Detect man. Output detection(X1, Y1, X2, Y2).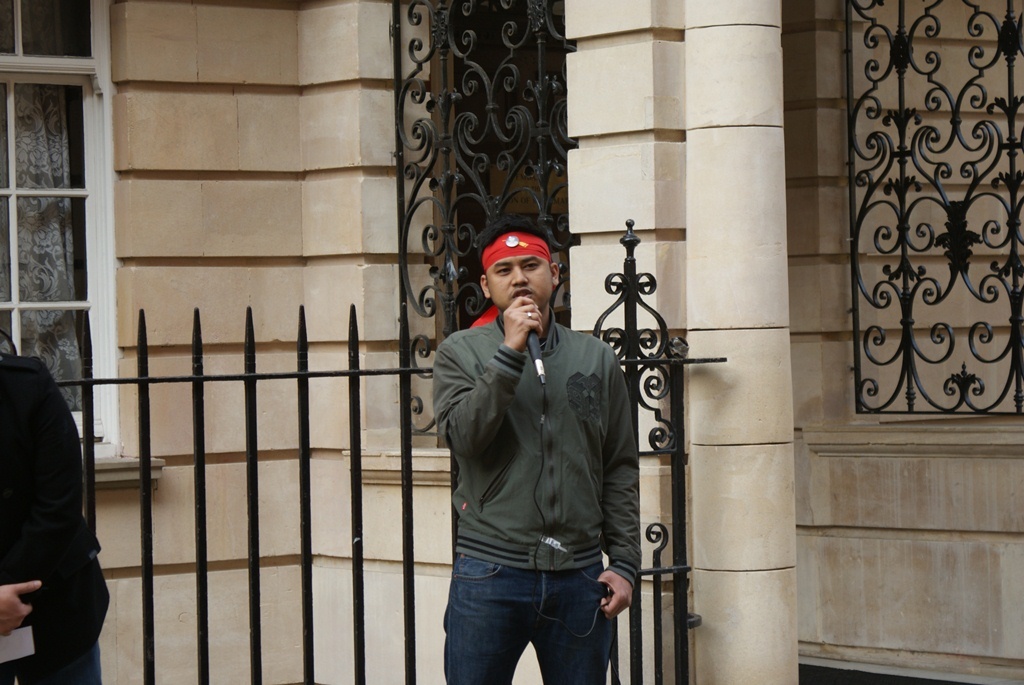
detection(437, 236, 643, 684).
